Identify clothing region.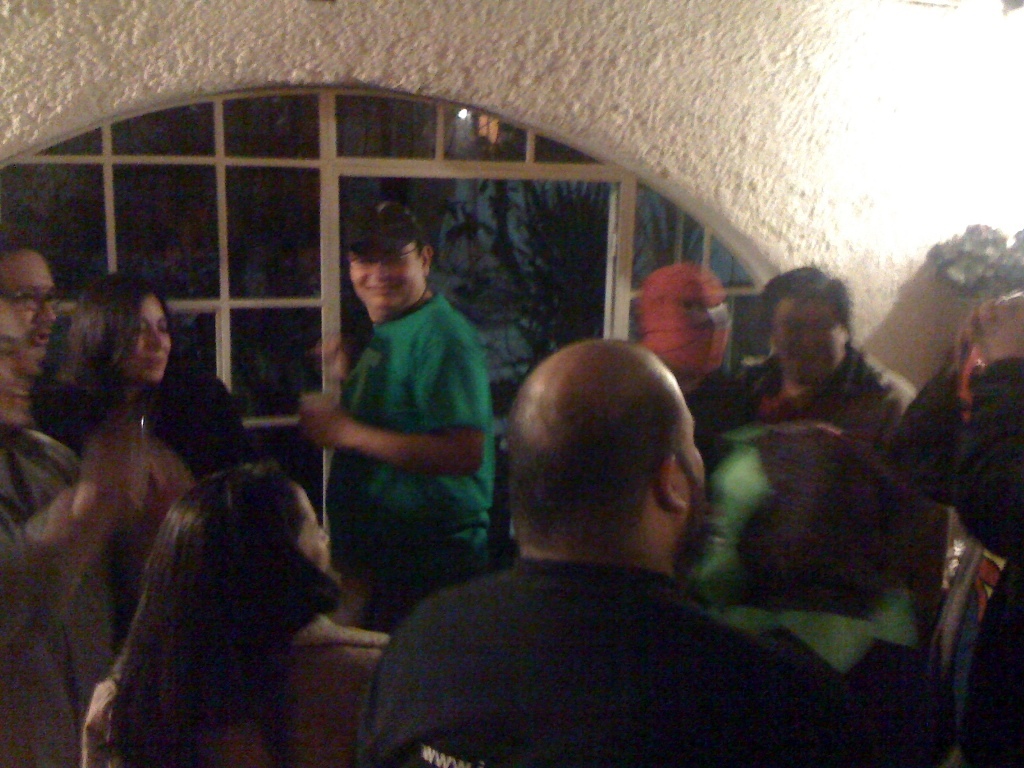
Region: 3/417/115/729.
